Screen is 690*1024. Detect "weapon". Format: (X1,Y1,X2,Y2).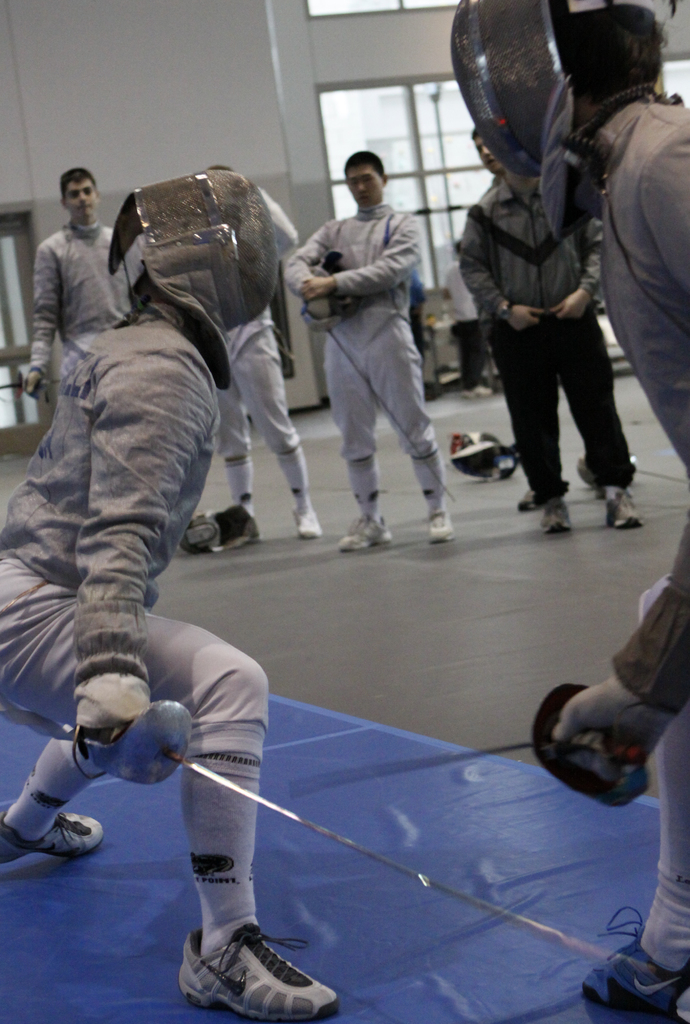
(69,701,651,972).
